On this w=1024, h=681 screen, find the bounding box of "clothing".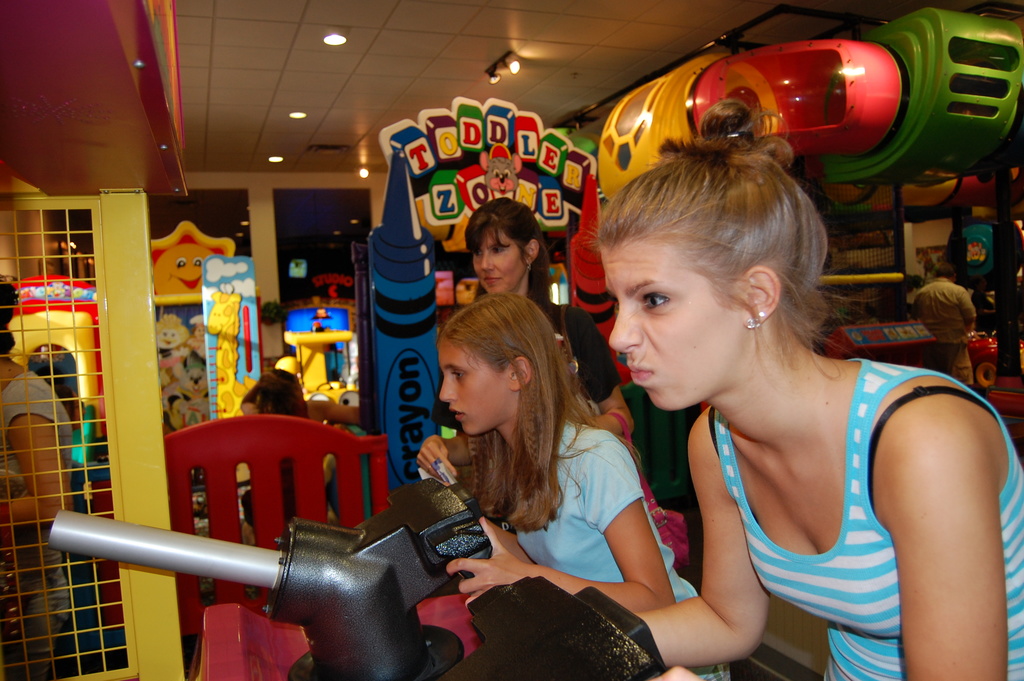
Bounding box: box=[516, 418, 729, 680].
